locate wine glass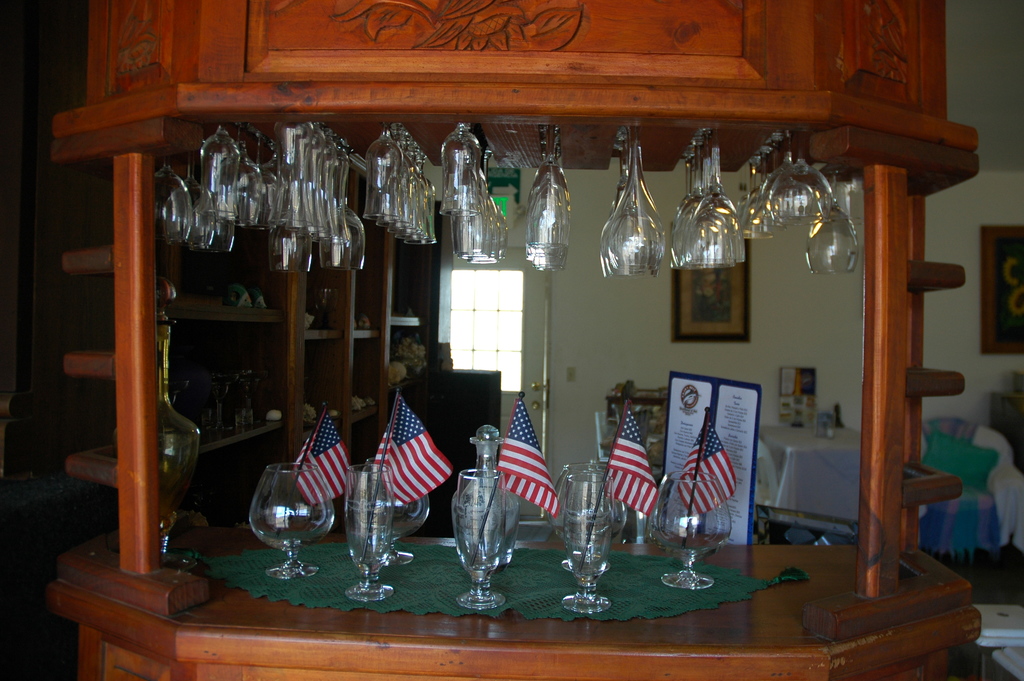
(454,464,507,611)
